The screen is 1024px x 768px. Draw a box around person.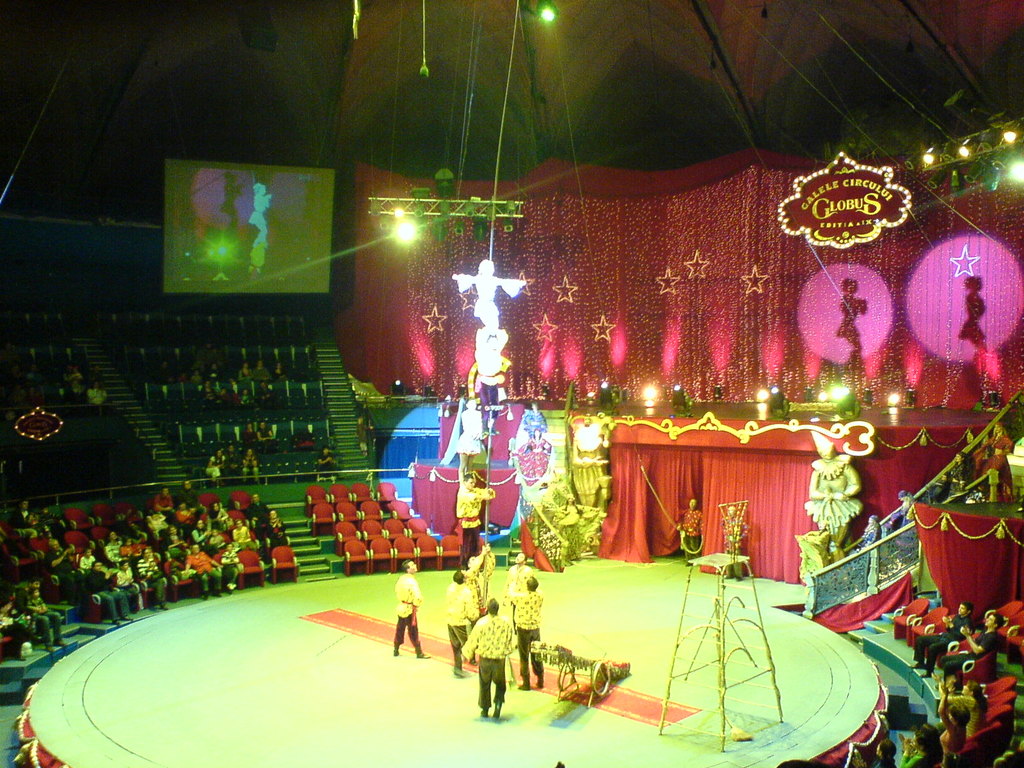
region(17, 500, 48, 536).
